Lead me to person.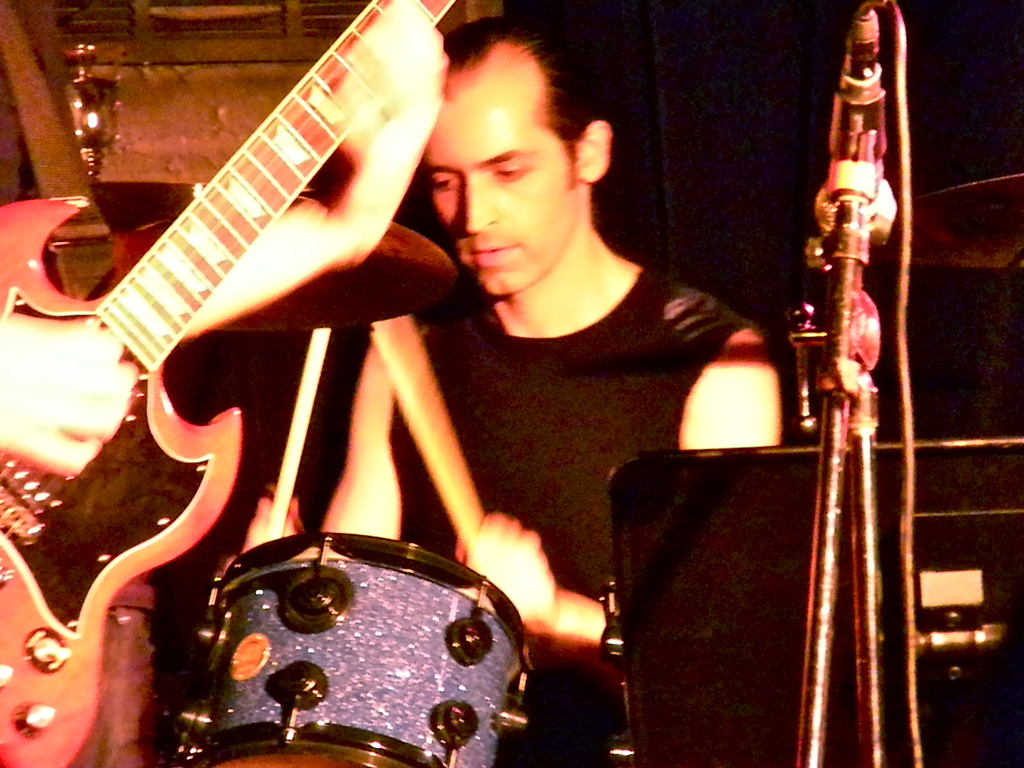
Lead to 228:11:801:767.
